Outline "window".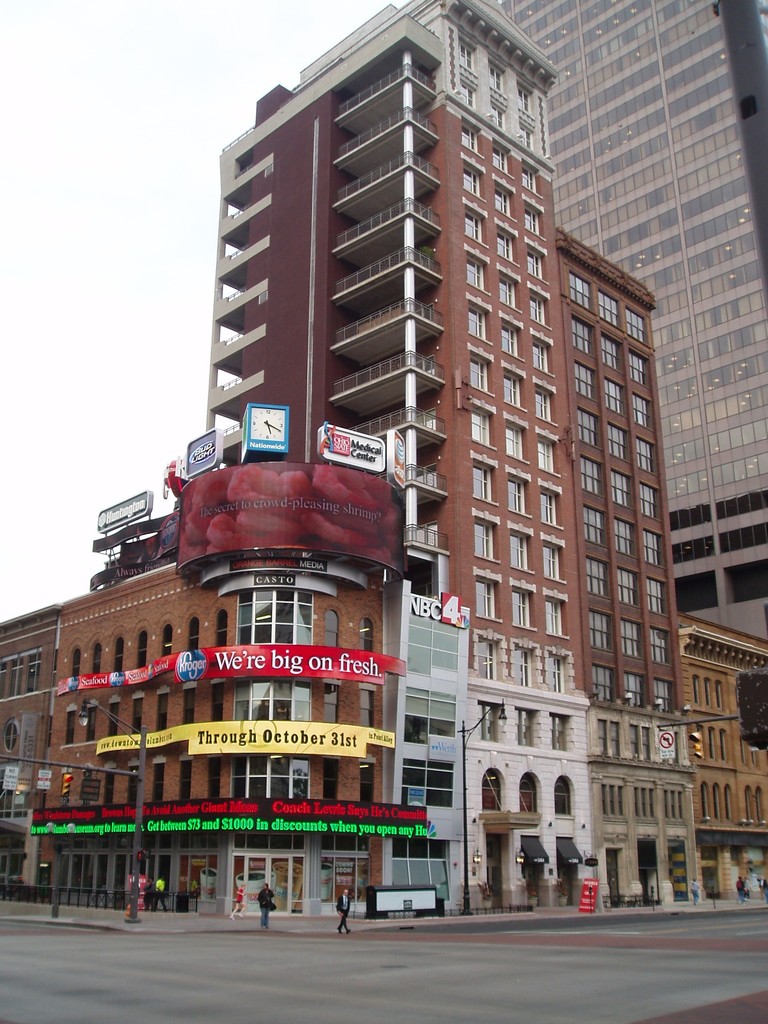
Outline: 324 609 338 648.
